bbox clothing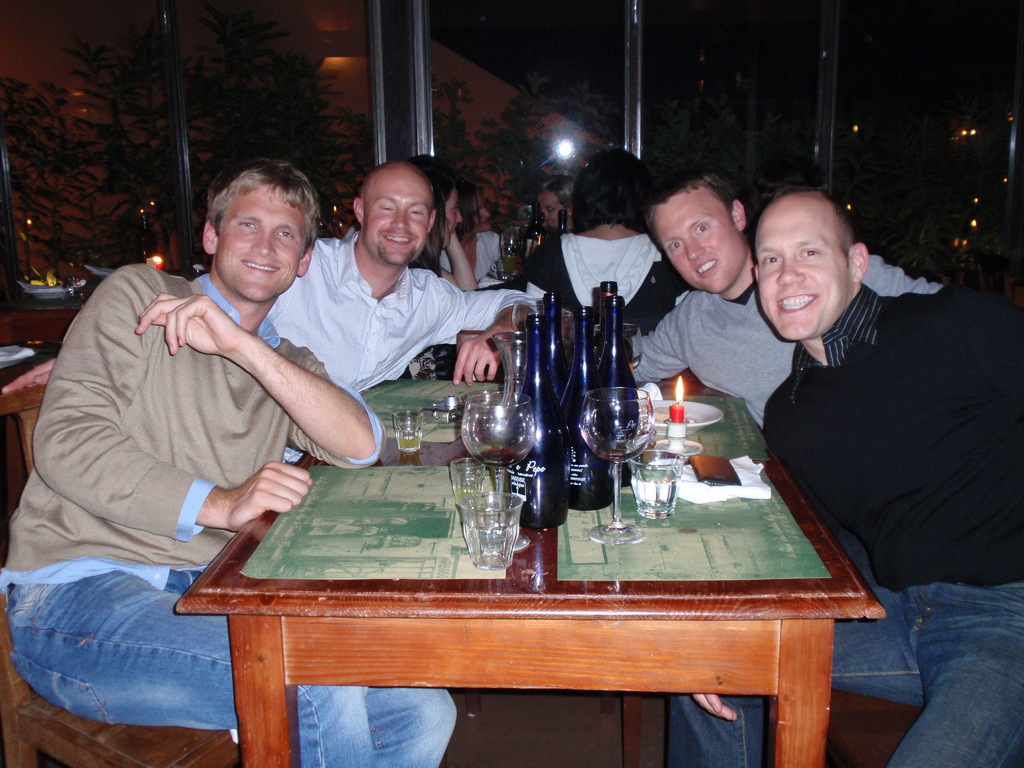
<region>599, 277, 826, 410</region>
